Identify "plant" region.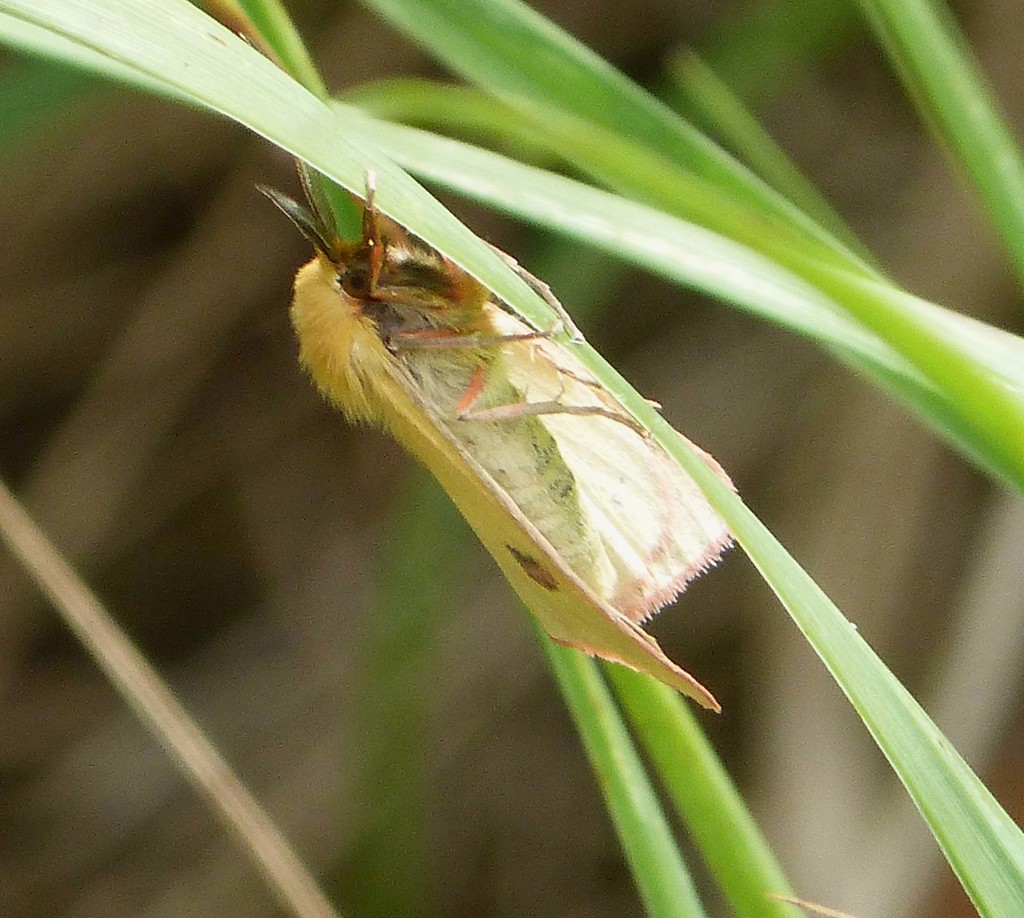
Region: crop(0, 0, 1023, 917).
